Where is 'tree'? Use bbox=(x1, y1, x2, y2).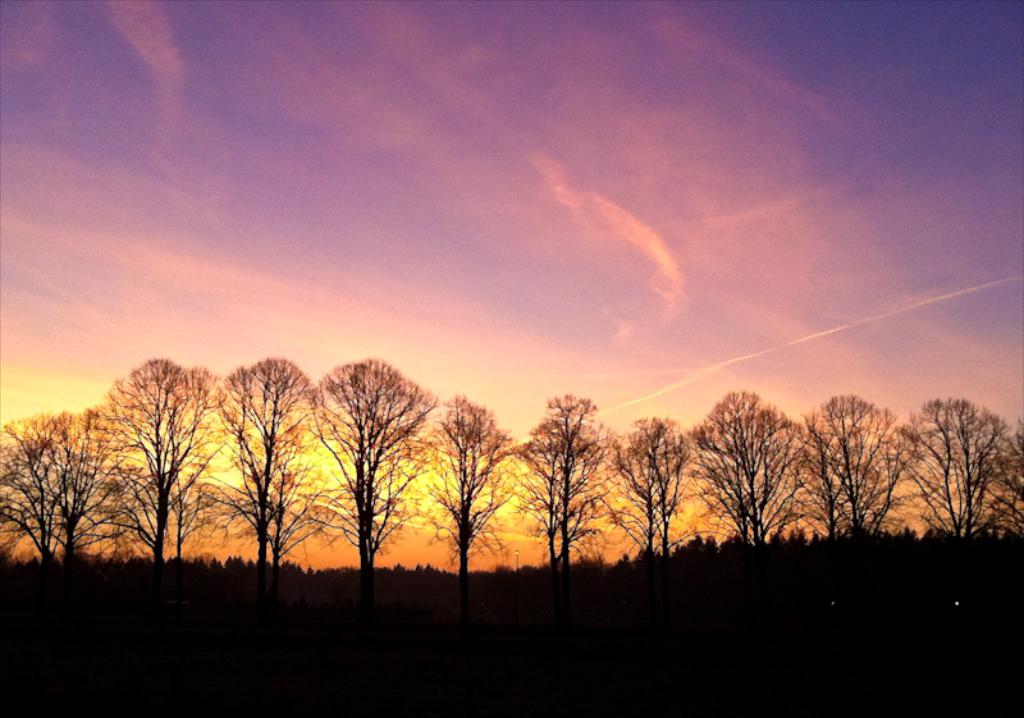
bbox=(524, 380, 609, 557).
